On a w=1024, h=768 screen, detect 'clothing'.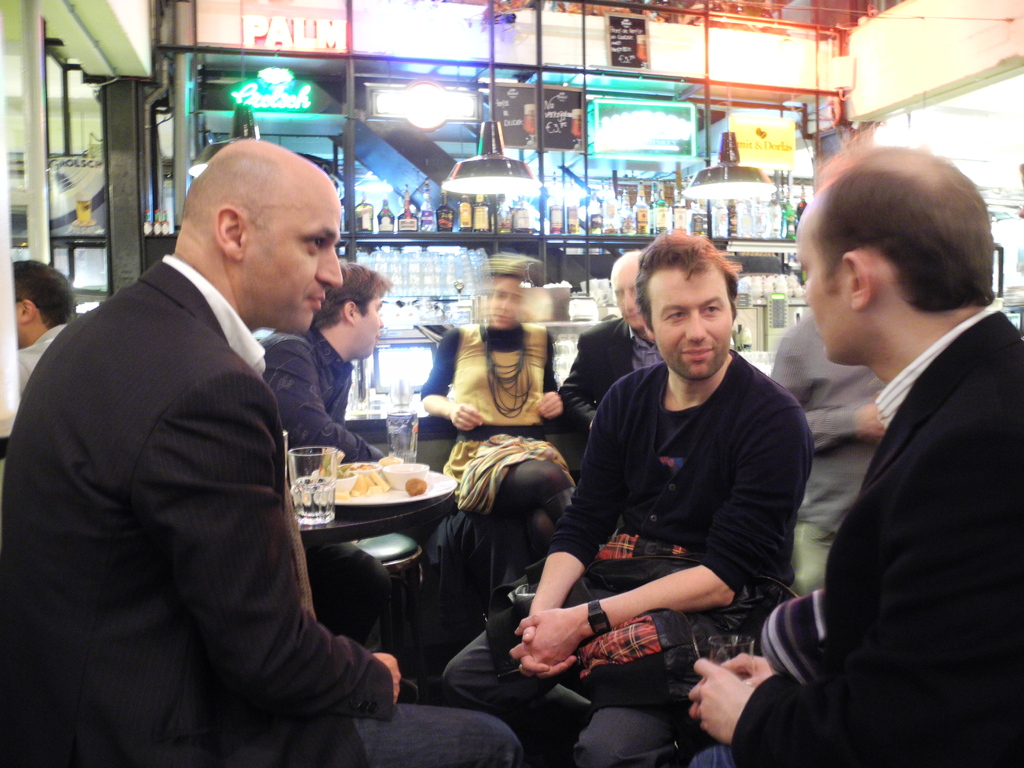
0,326,62,486.
